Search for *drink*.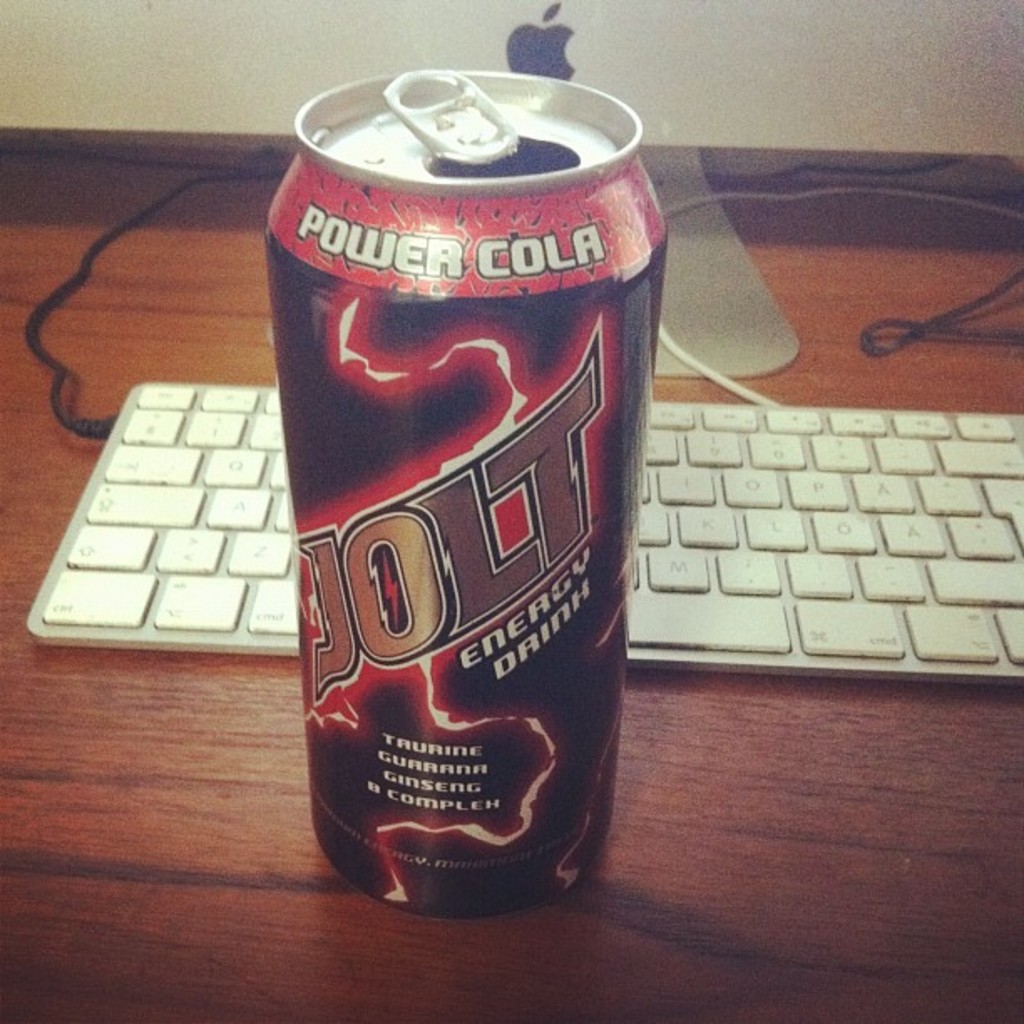
Found at detection(279, 50, 671, 969).
